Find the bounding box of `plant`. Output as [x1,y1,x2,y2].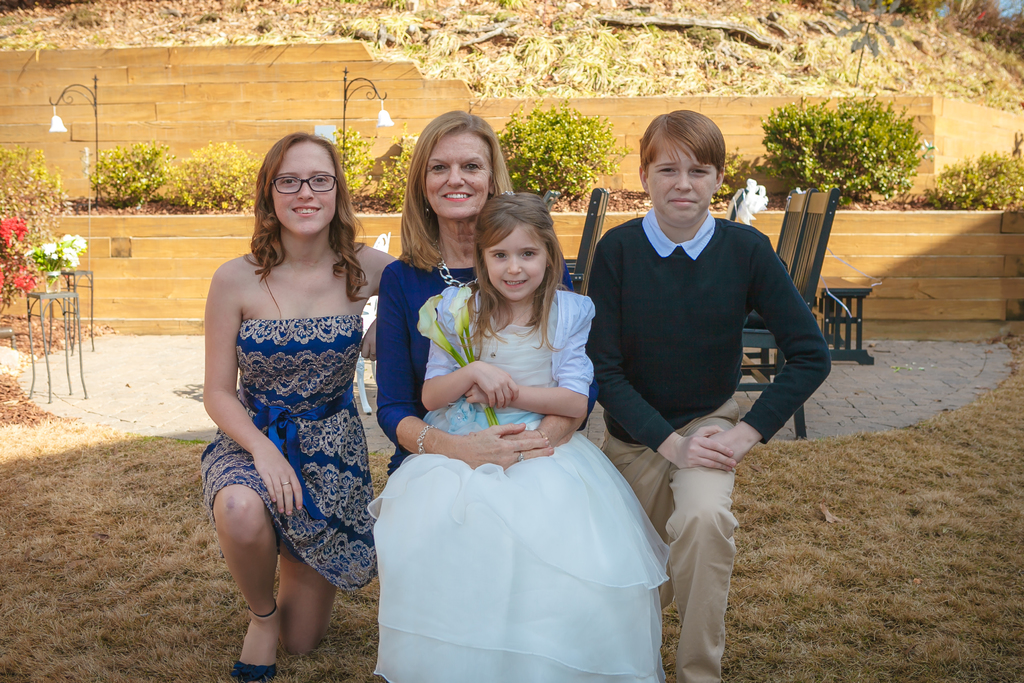
[918,145,1023,210].
